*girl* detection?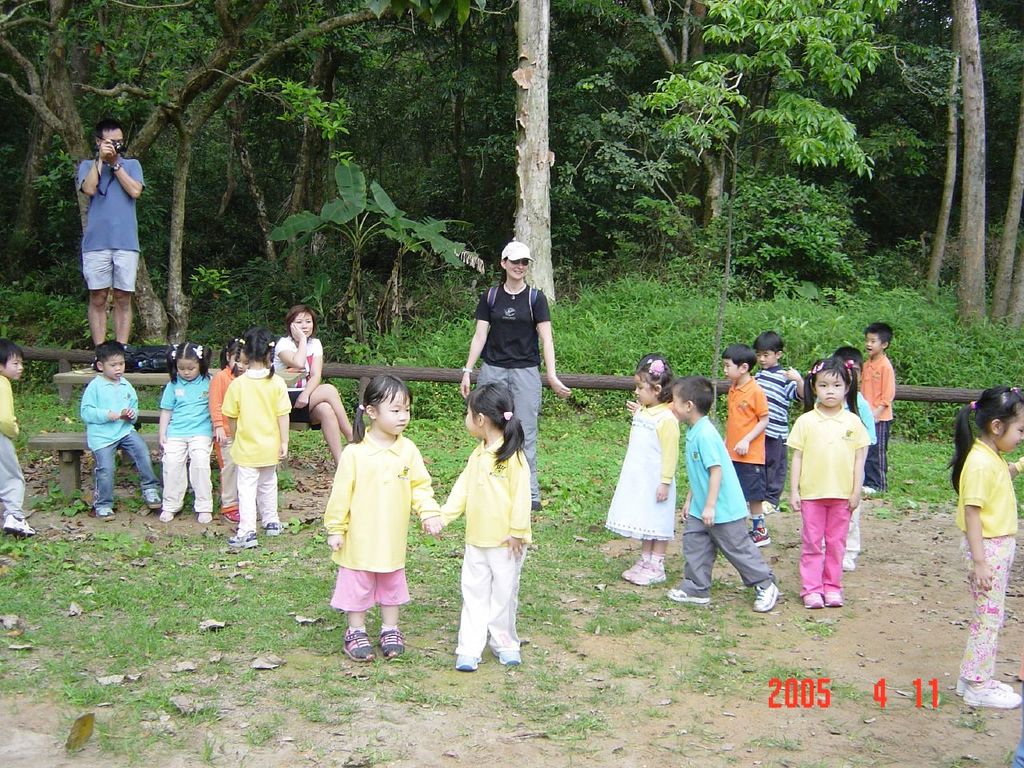
223 324 291 552
